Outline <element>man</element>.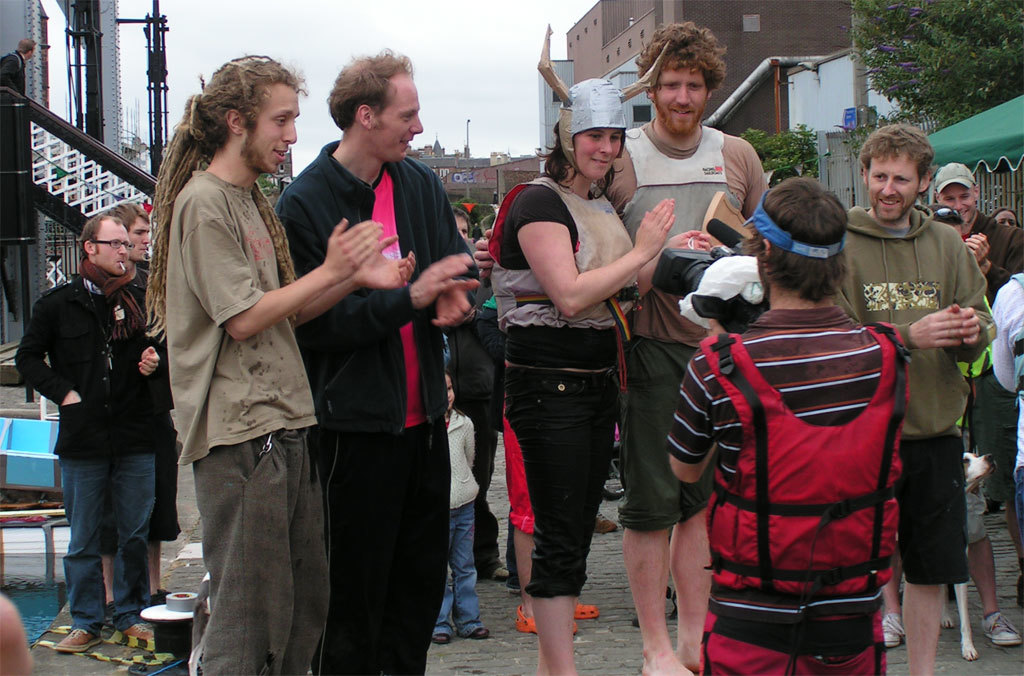
Outline: left=451, top=206, right=511, bottom=580.
